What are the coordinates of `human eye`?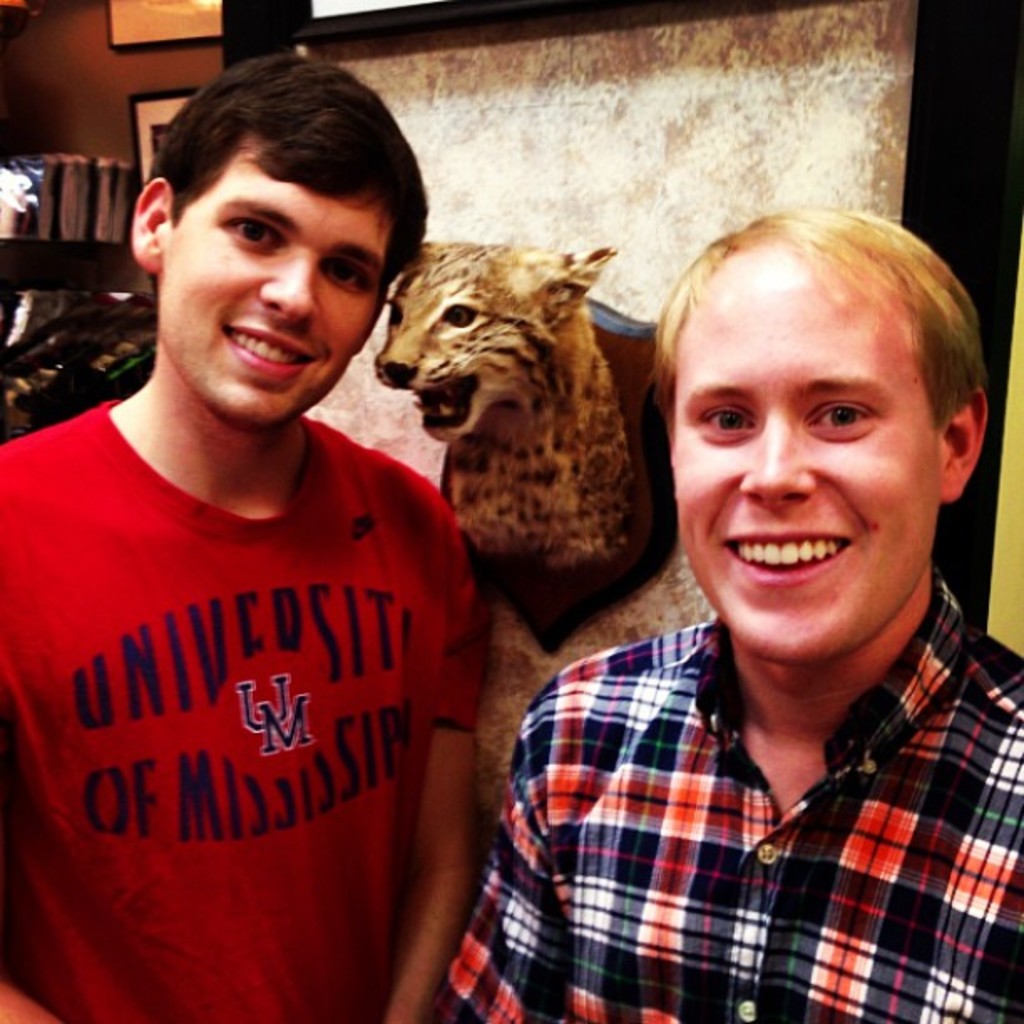
x1=212 y1=214 x2=298 y2=251.
